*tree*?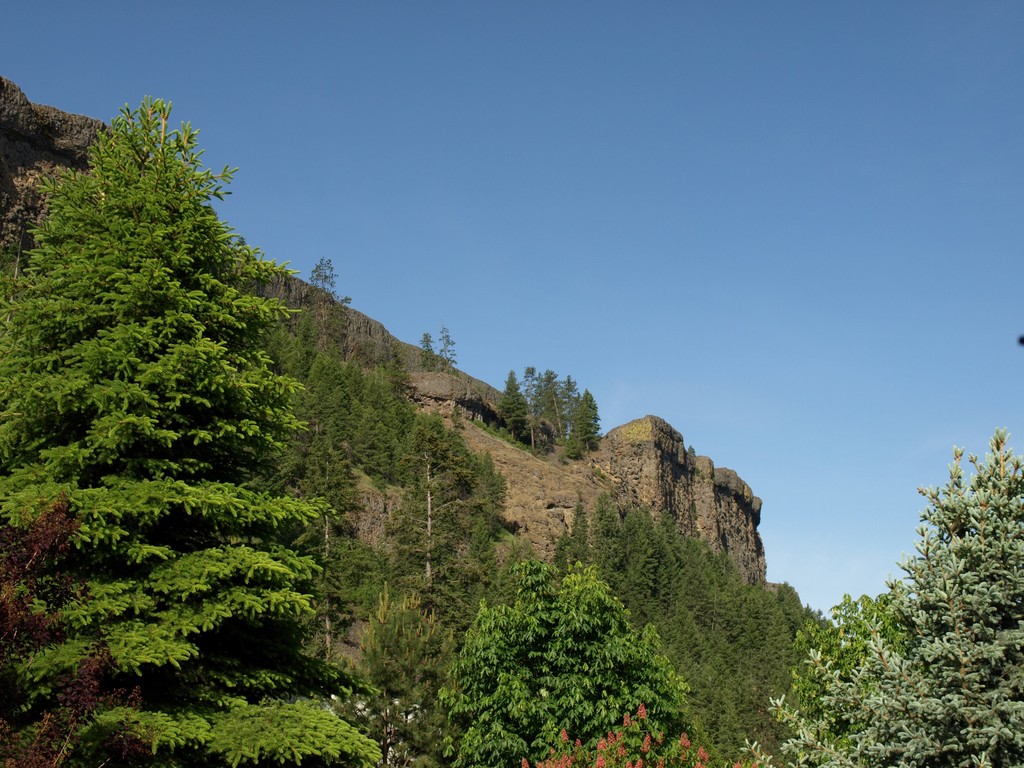
Rect(17, 42, 355, 690)
